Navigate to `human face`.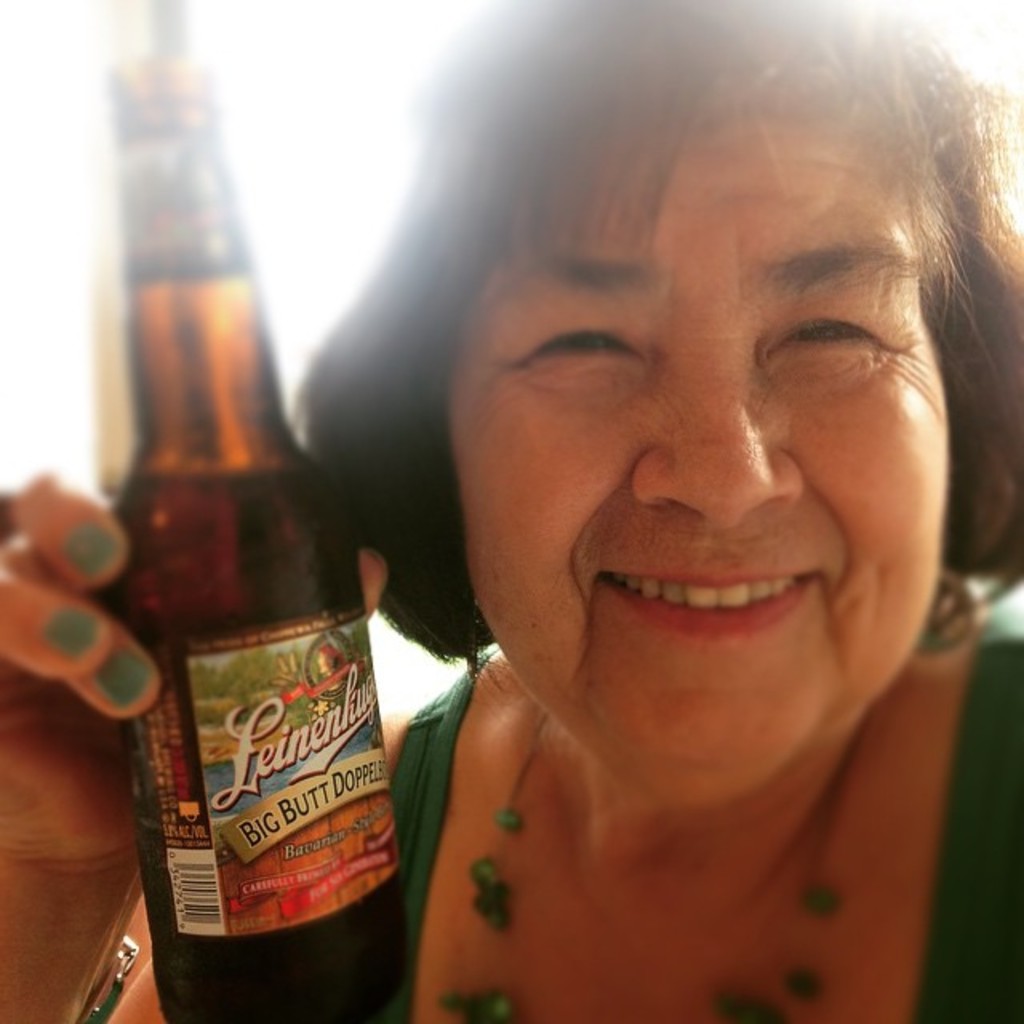
Navigation target: select_region(445, 112, 952, 803).
